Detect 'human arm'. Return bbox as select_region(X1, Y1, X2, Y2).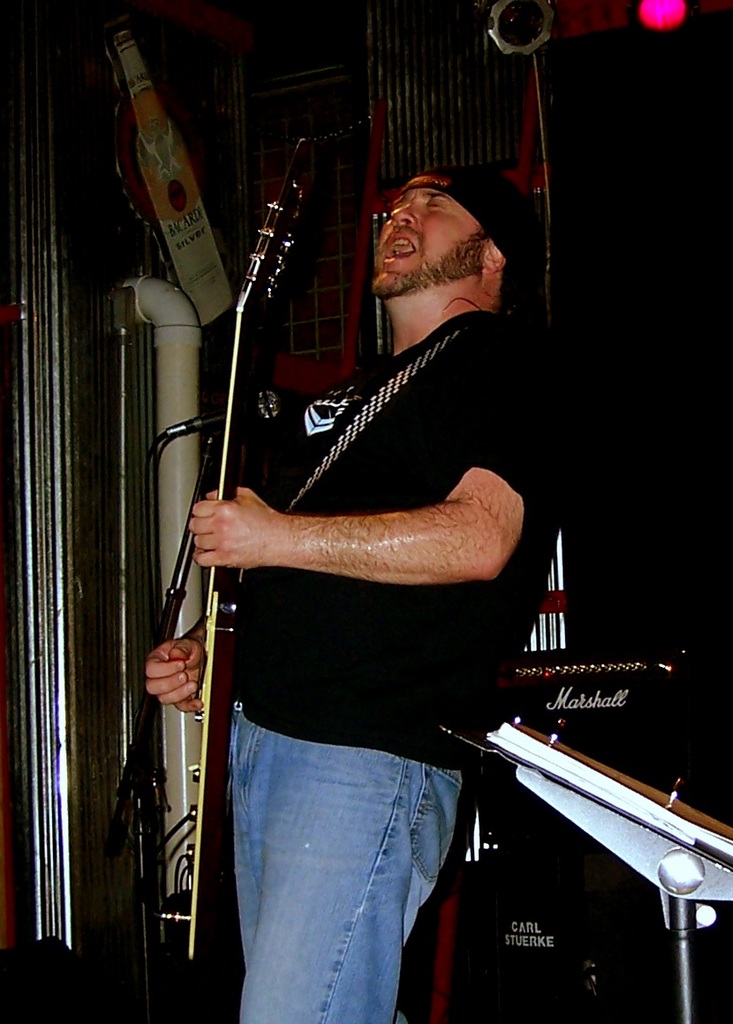
select_region(186, 317, 556, 588).
